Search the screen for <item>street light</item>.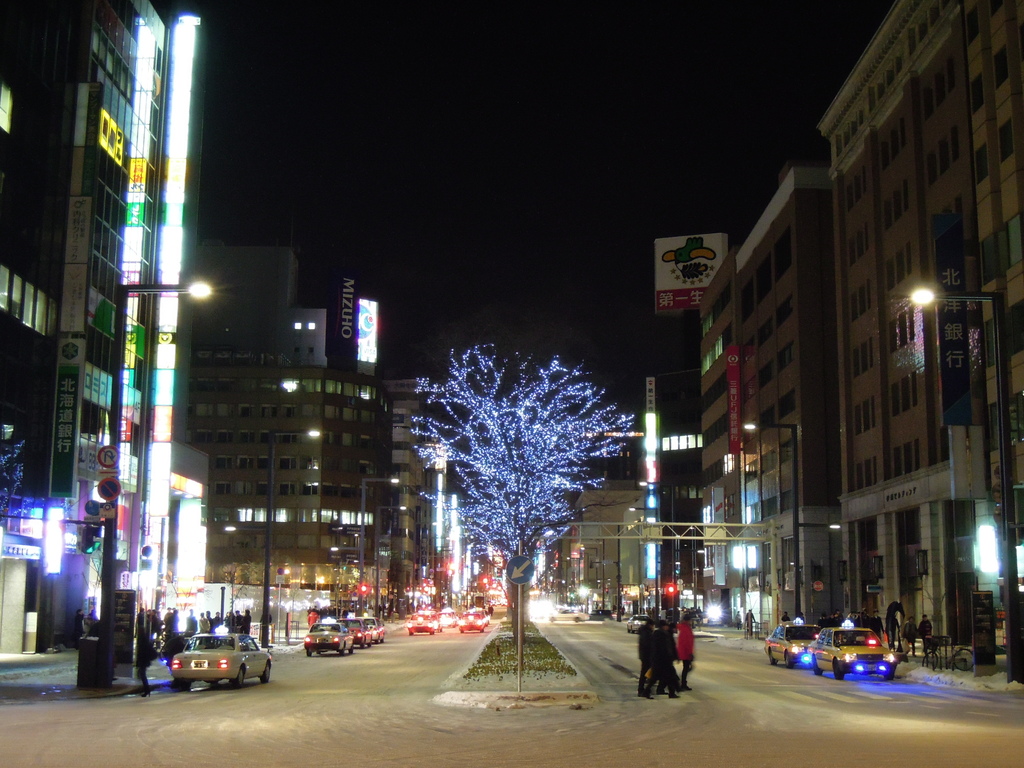
Found at left=261, top=376, right=301, bottom=646.
